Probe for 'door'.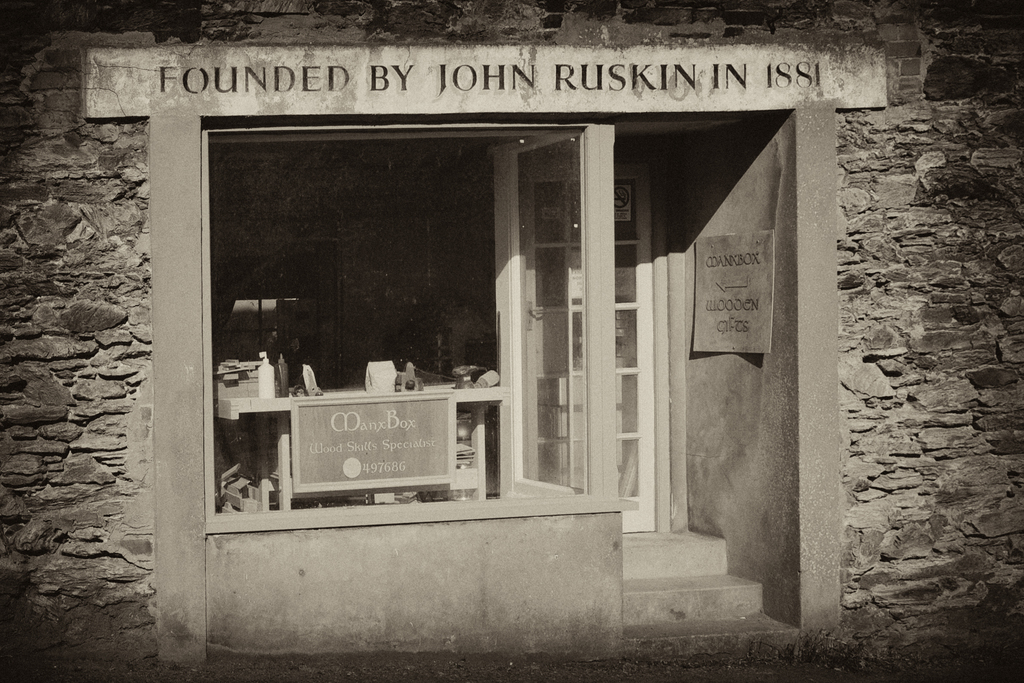
Probe result: region(515, 164, 666, 526).
